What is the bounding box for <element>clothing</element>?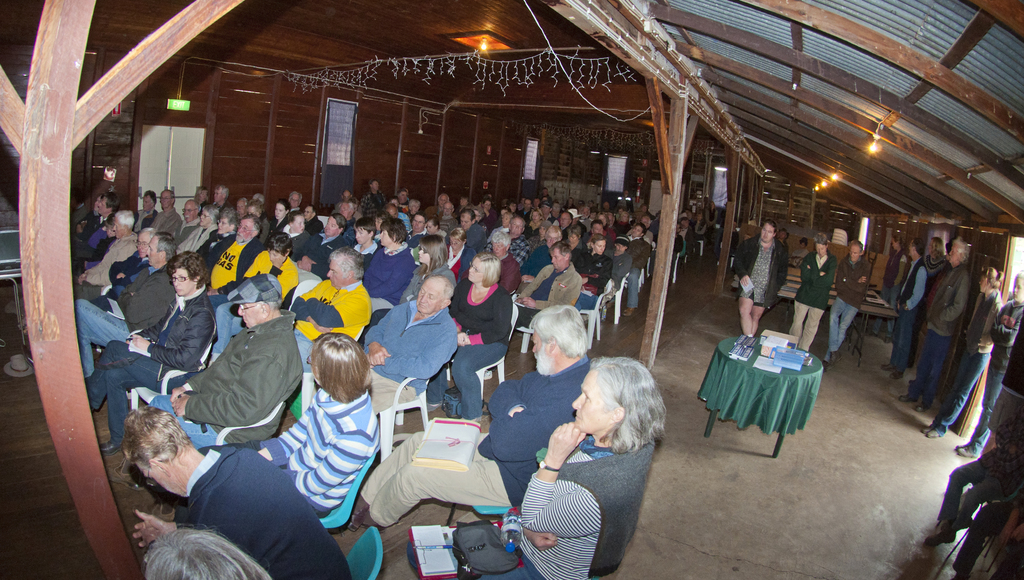
x1=735, y1=230, x2=790, y2=307.
